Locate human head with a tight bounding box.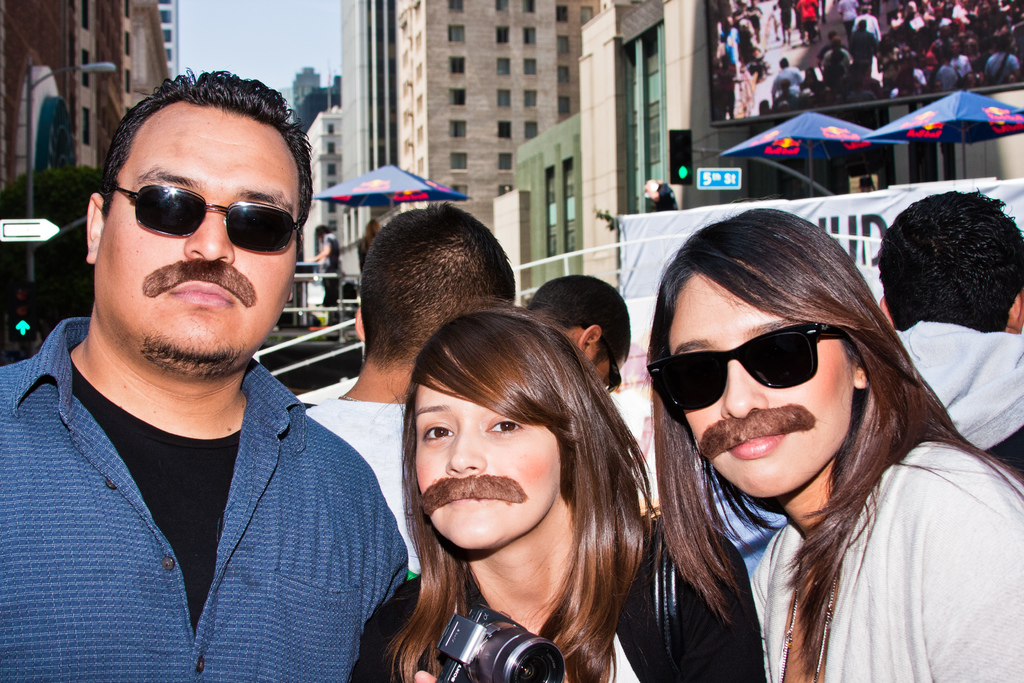
877, 185, 1023, 332.
